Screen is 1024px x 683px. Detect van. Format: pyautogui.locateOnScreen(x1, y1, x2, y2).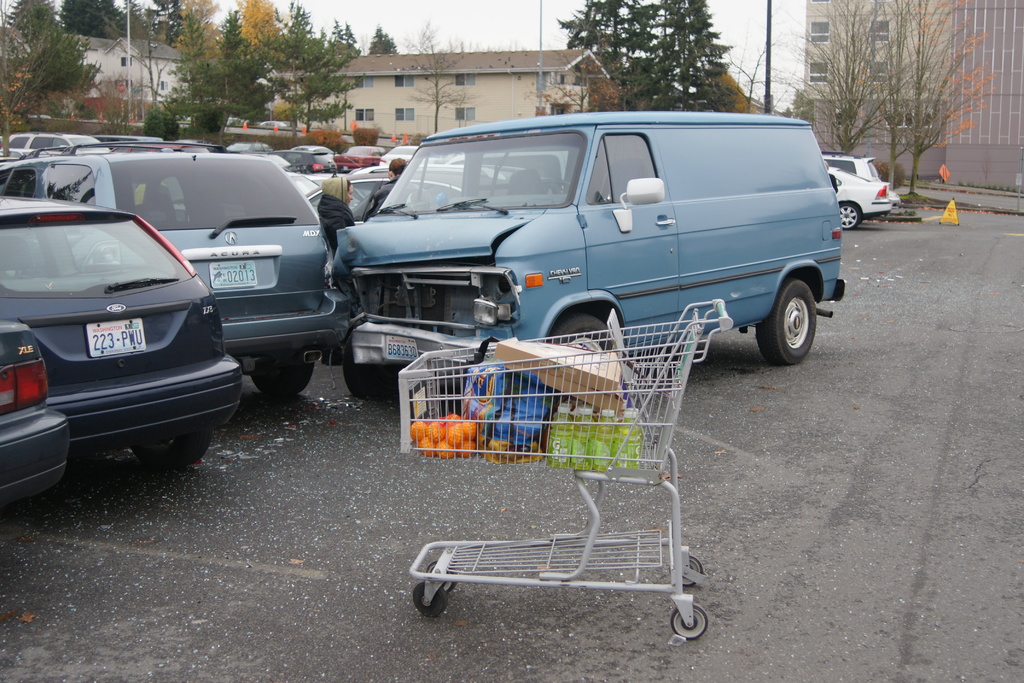
pyautogui.locateOnScreen(314, 116, 851, 397).
